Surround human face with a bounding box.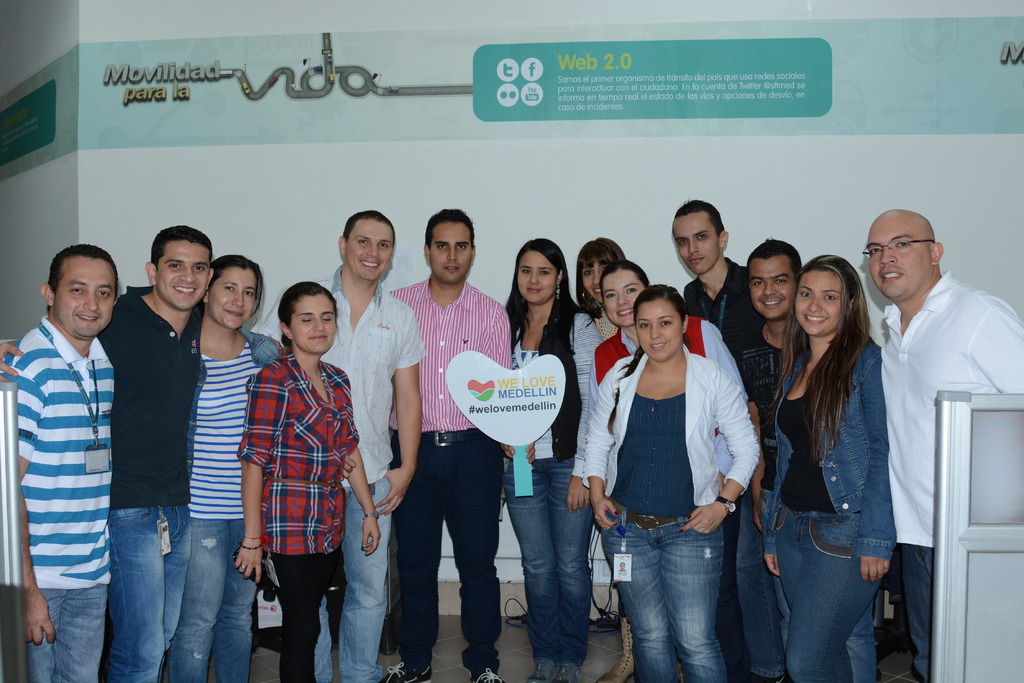
rect(154, 237, 207, 310).
